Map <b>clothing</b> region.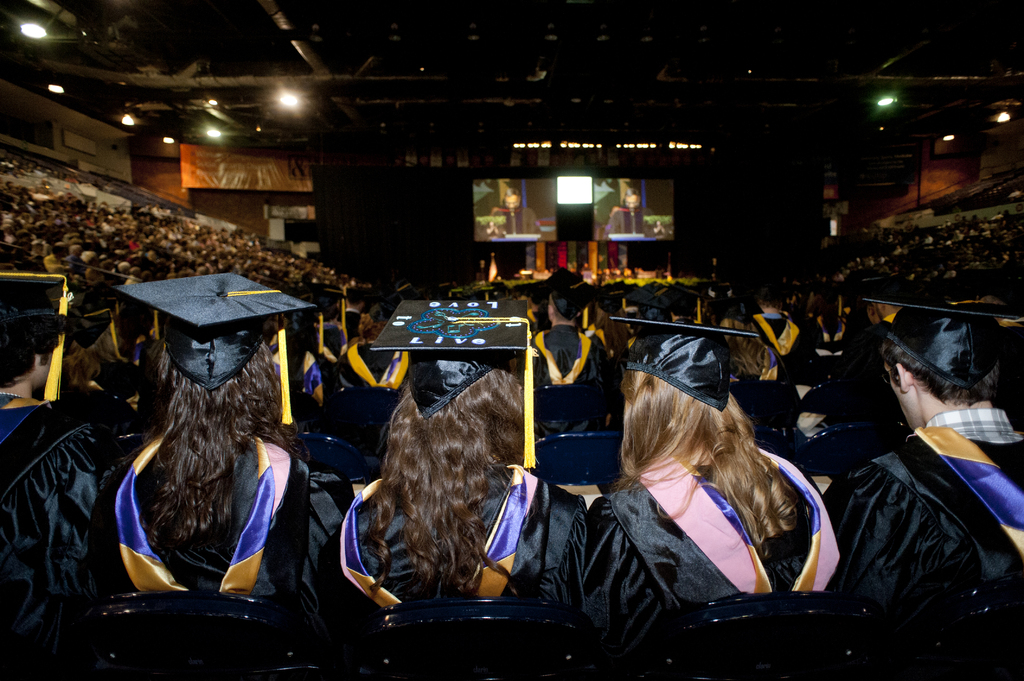
Mapped to bbox(525, 328, 613, 433).
